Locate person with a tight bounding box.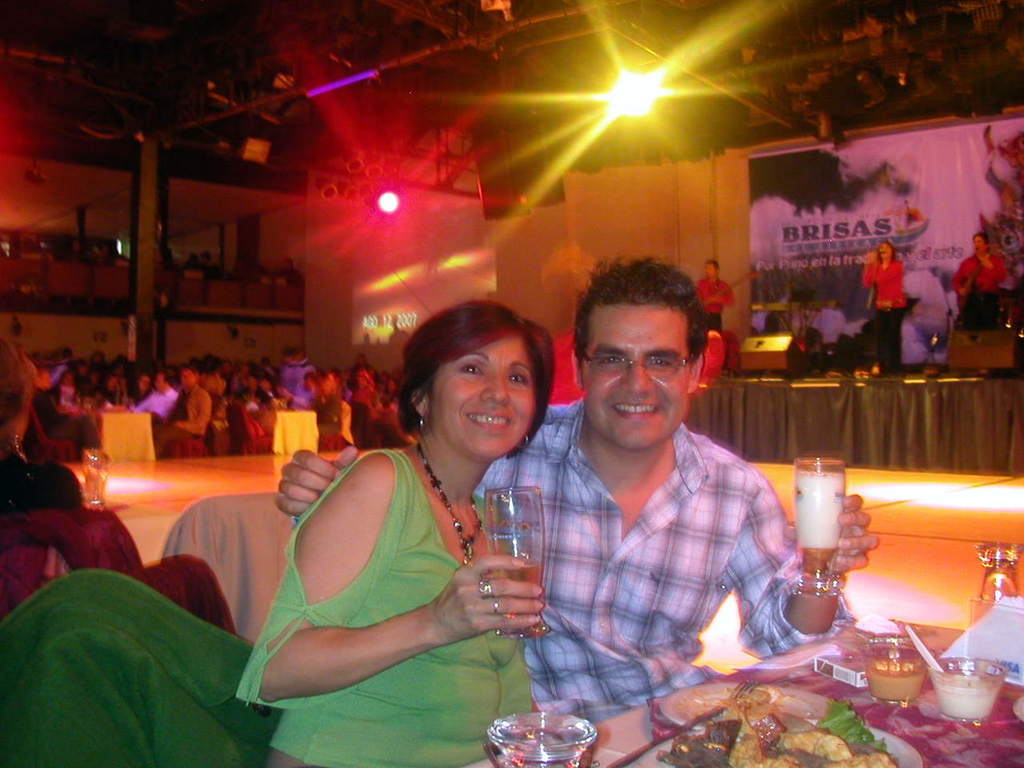
x1=240 y1=298 x2=576 y2=767.
